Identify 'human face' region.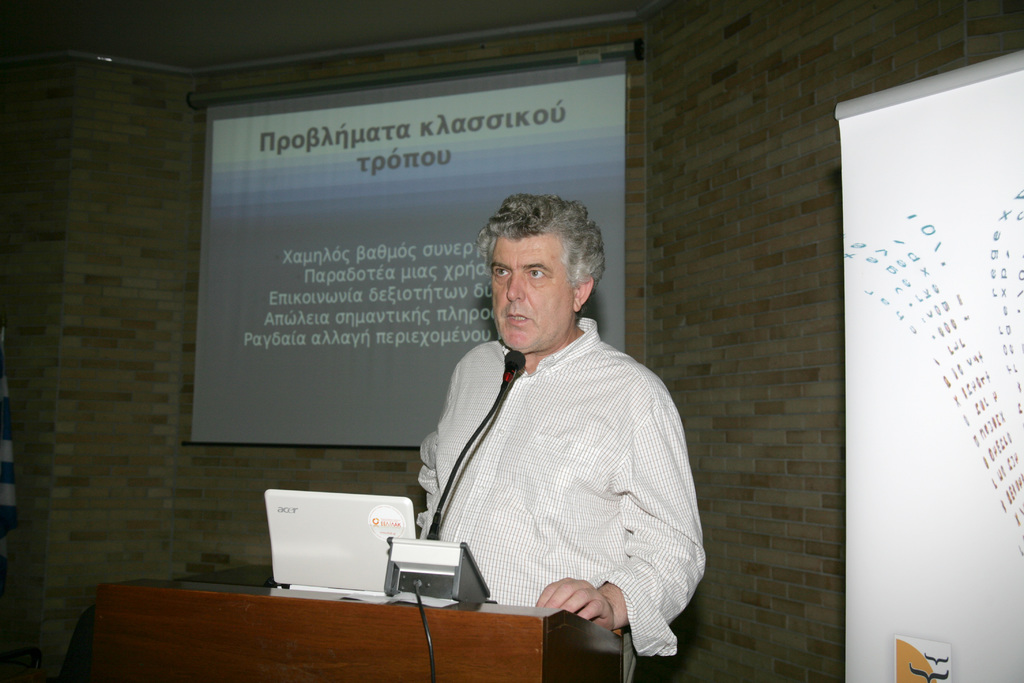
Region: bbox=(492, 235, 576, 360).
